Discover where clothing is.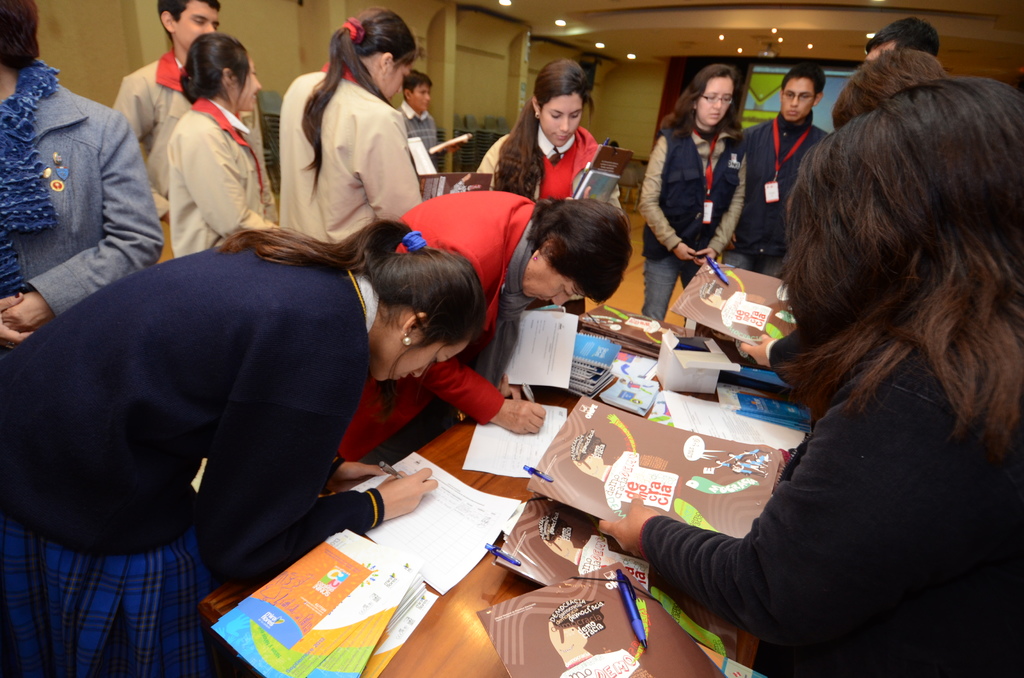
Discovered at bbox=(0, 76, 211, 326).
